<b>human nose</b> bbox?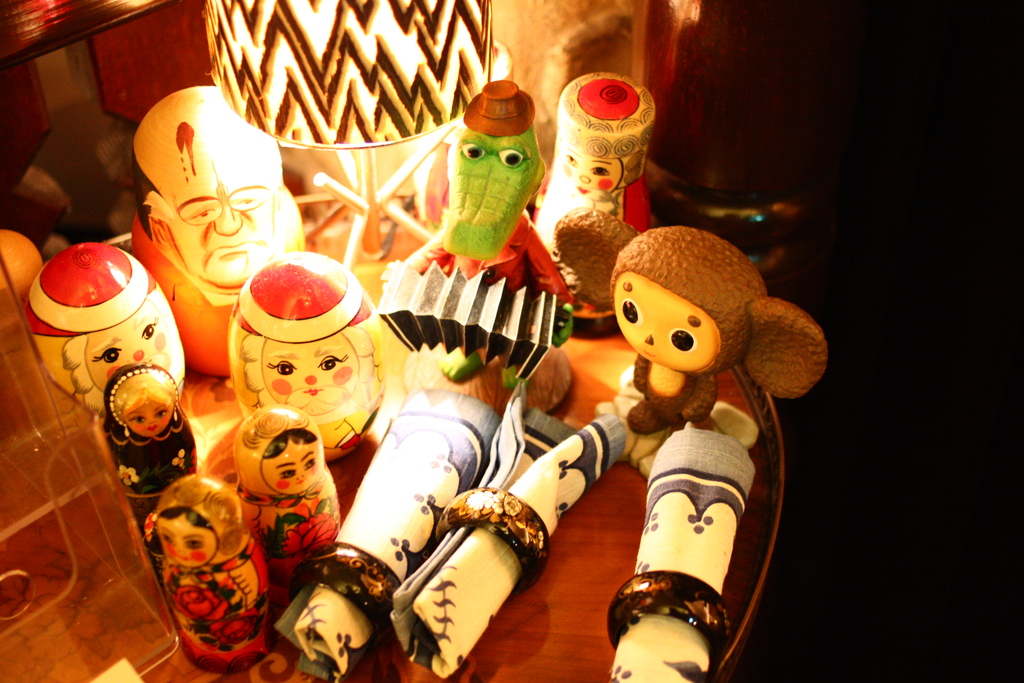
bbox(147, 412, 155, 425)
